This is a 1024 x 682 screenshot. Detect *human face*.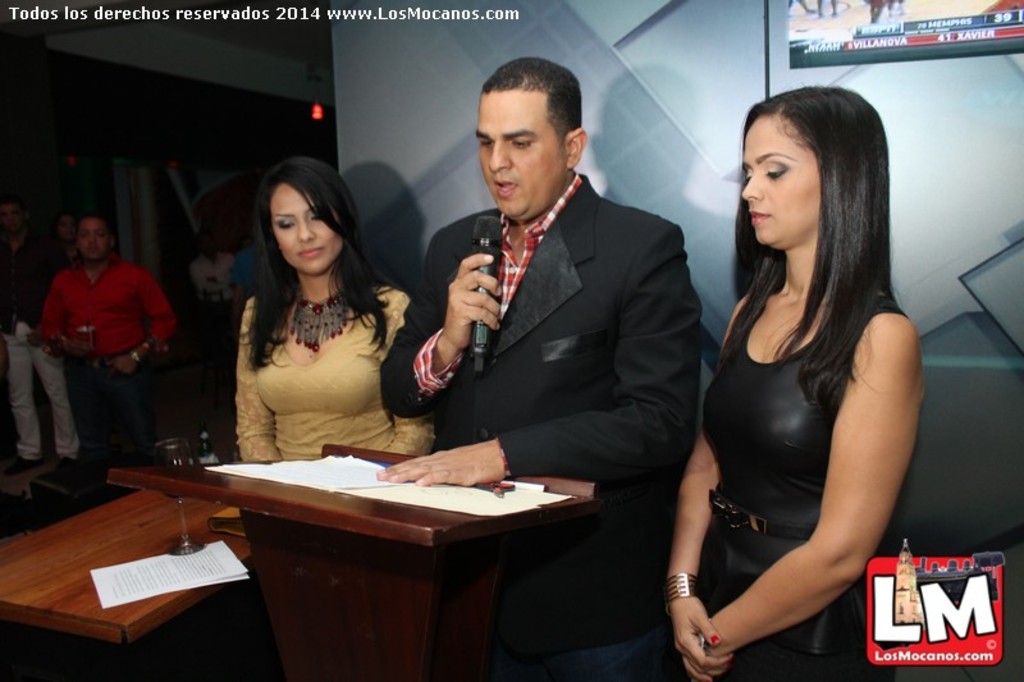
box=[472, 84, 566, 228].
